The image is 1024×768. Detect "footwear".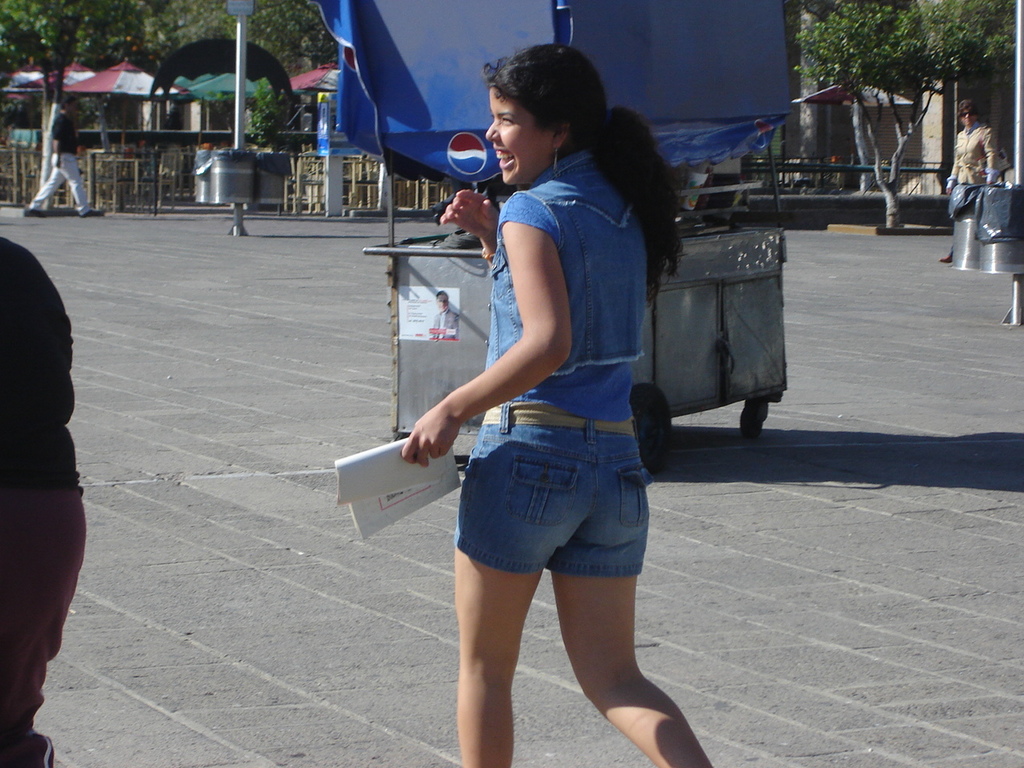
Detection: detection(941, 252, 951, 264).
